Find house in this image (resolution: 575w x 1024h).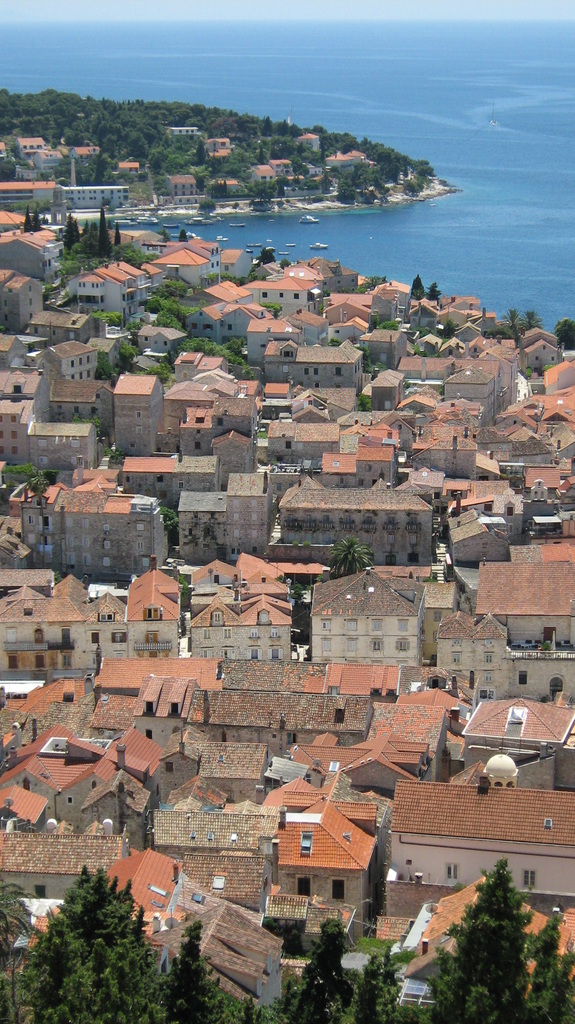
x1=21 y1=481 x2=174 y2=582.
